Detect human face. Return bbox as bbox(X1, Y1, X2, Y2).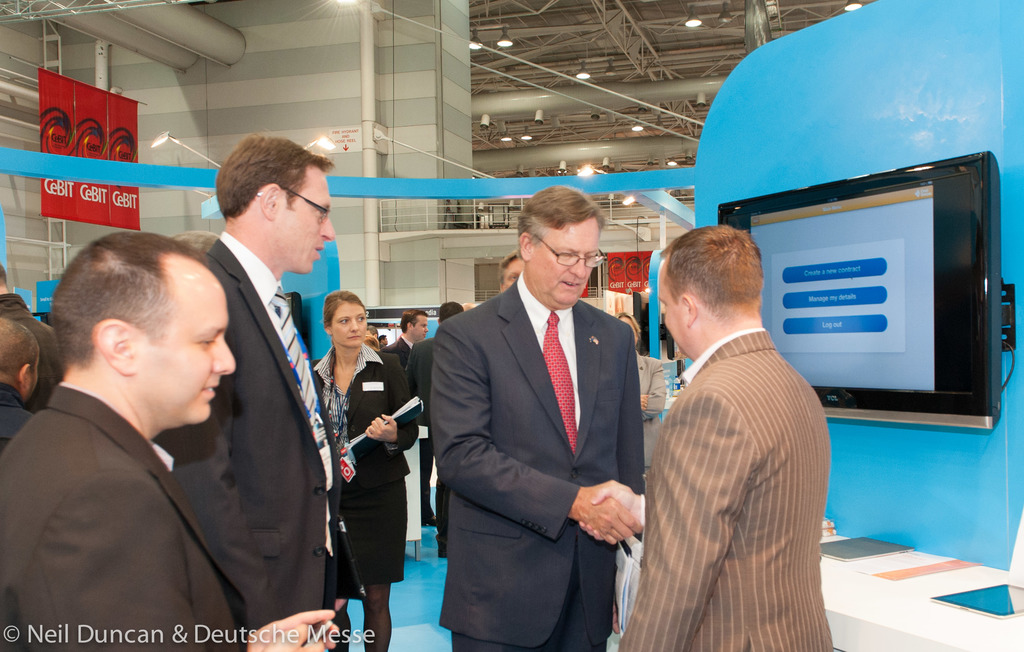
bbox(531, 221, 598, 308).
